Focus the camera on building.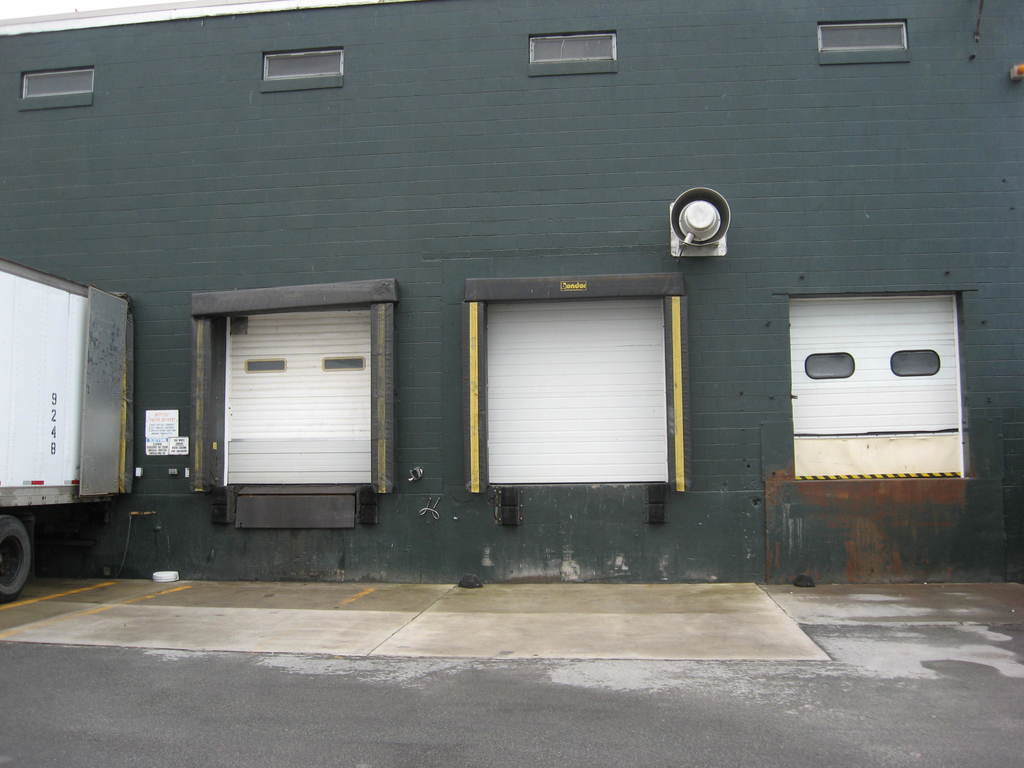
Focus region: (0, 0, 1023, 580).
